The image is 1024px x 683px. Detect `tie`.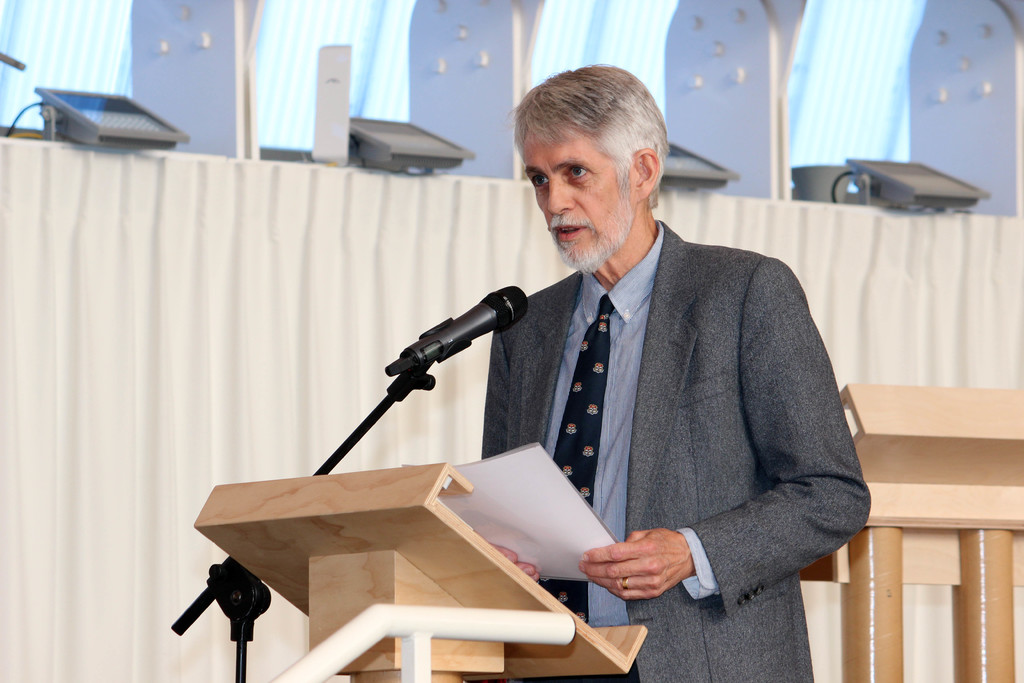
Detection: {"left": 533, "top": 297, "right": 614, "bottom": 625}.
